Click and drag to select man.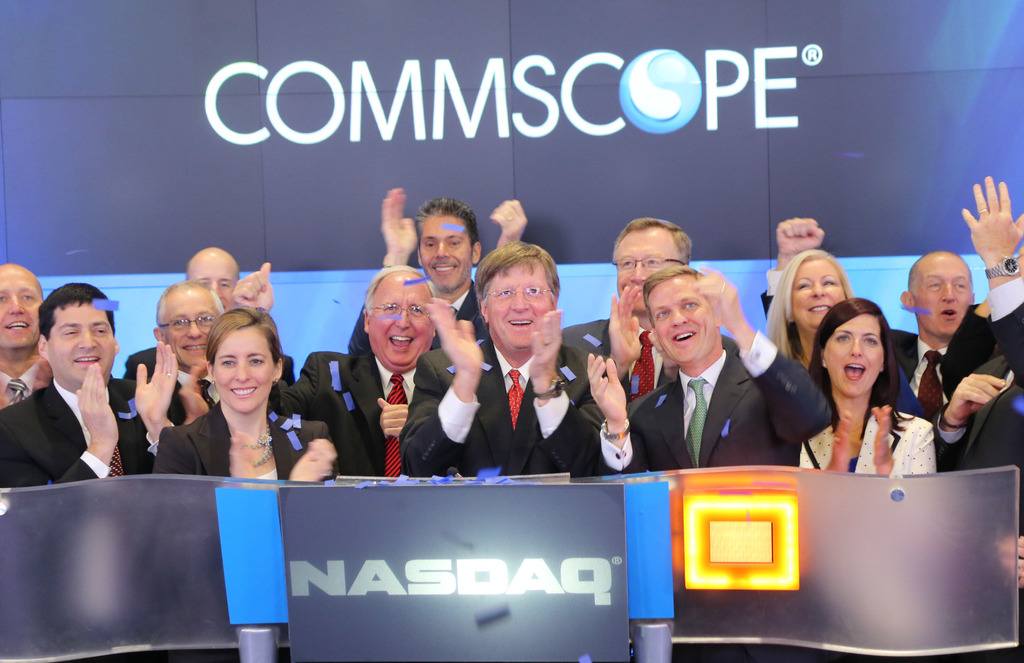
Selection: box=[951, 176, 1023, 392].
